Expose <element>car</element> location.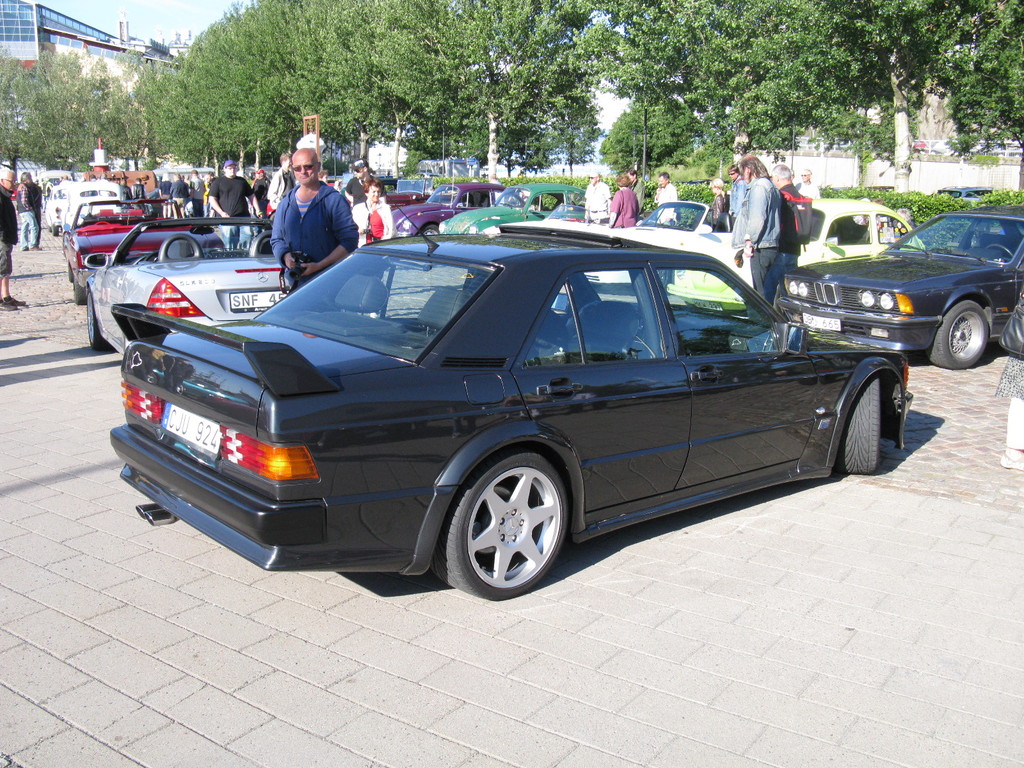
Exposed at <box>86,221,287,362</box>.
